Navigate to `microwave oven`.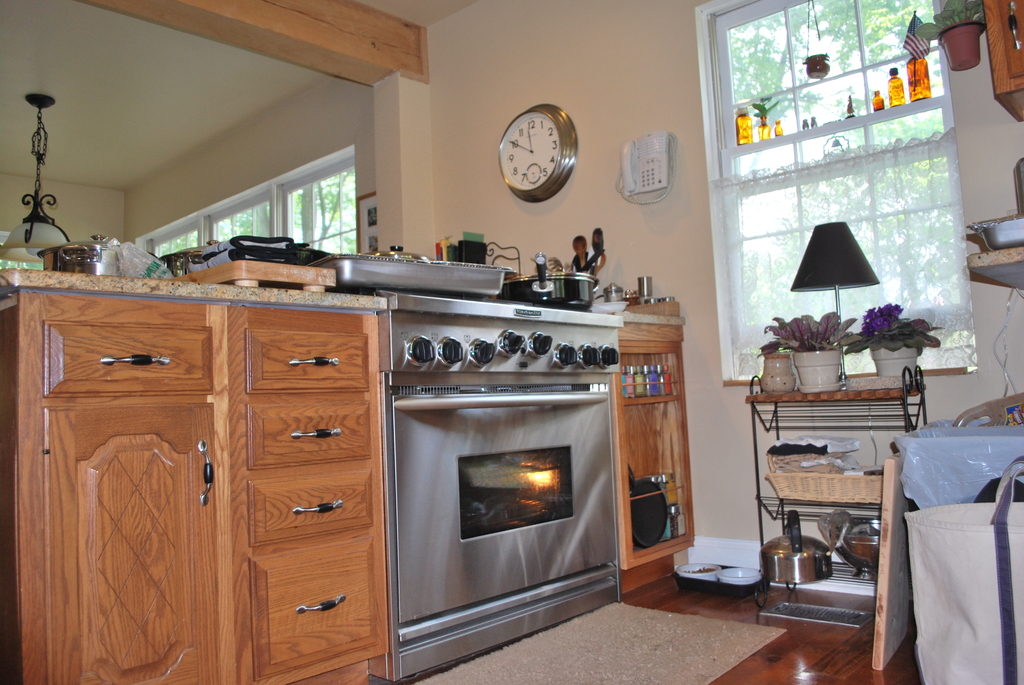
Navigation target: box(364, 360, 680, 647).
